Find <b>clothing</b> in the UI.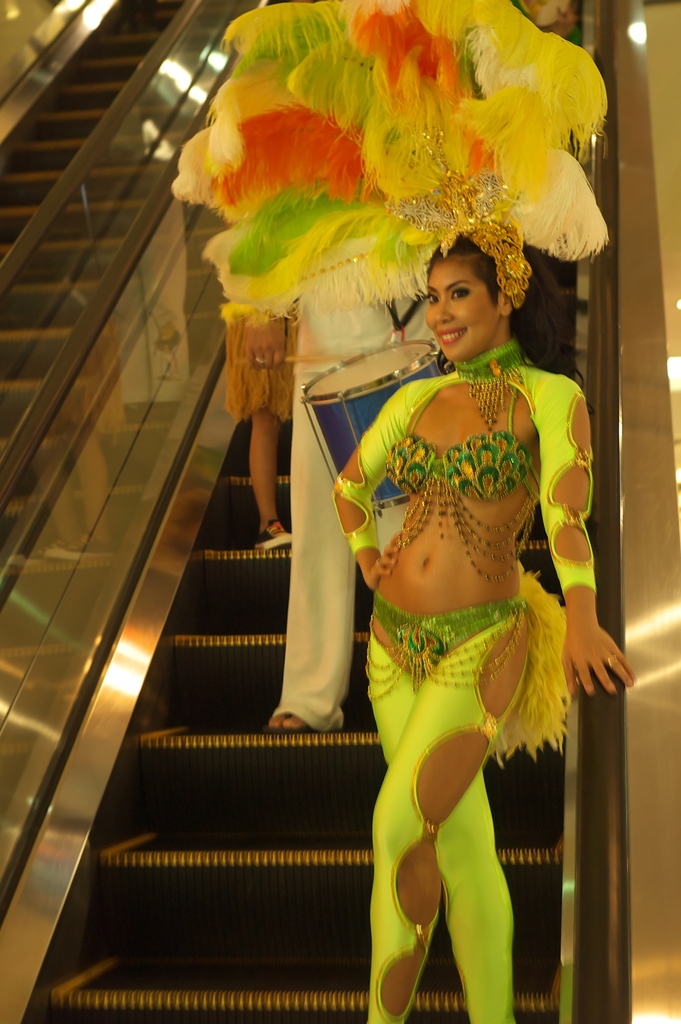
UI element at box=[292, 274, 439, 720].
